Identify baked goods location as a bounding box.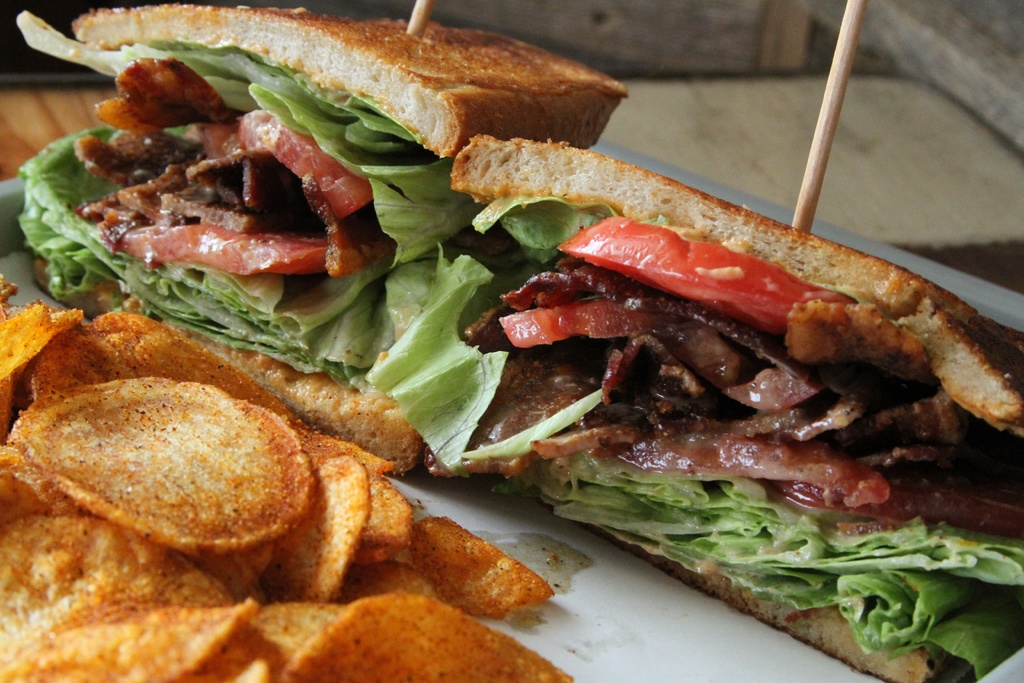
<bbox>14, 3, 628, 475</bbox>.
